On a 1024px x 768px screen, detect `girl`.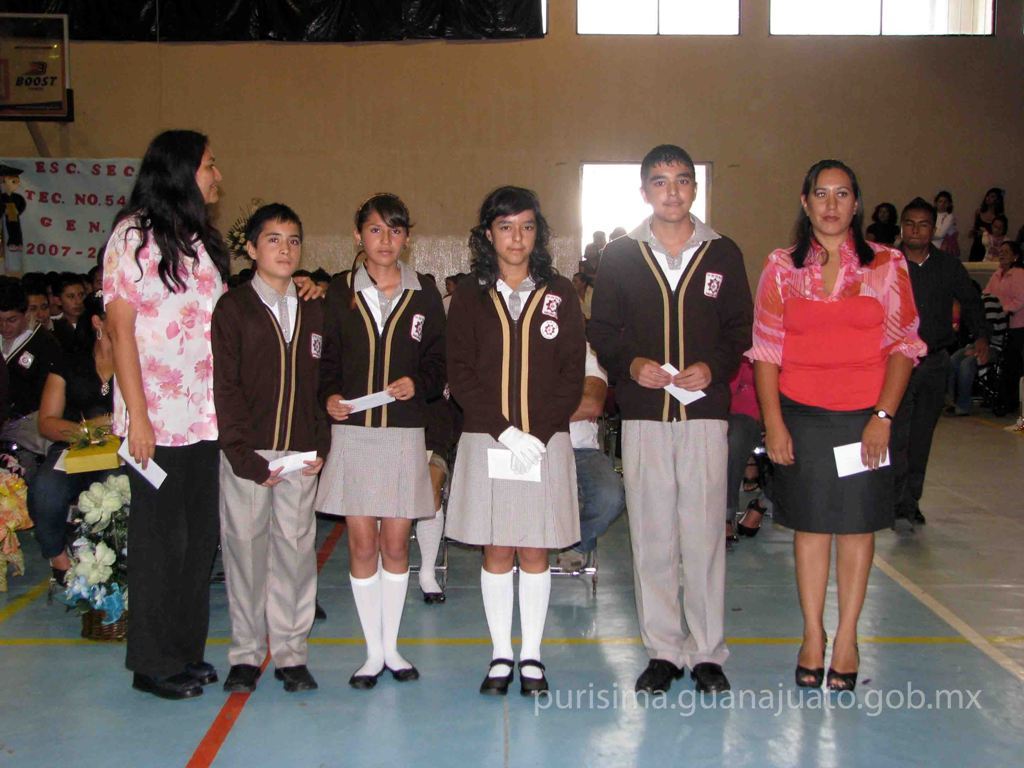
bbox=[124, 128, 235, 696].
